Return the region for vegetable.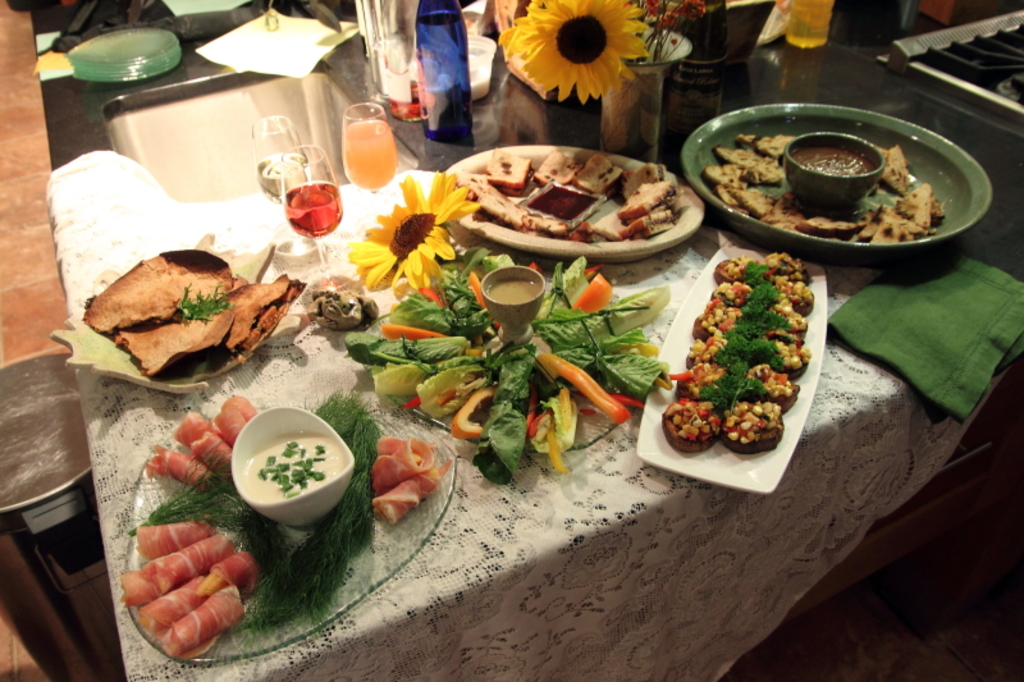
pyautogui.locateOnScreen(675, 261, 823, 462).
